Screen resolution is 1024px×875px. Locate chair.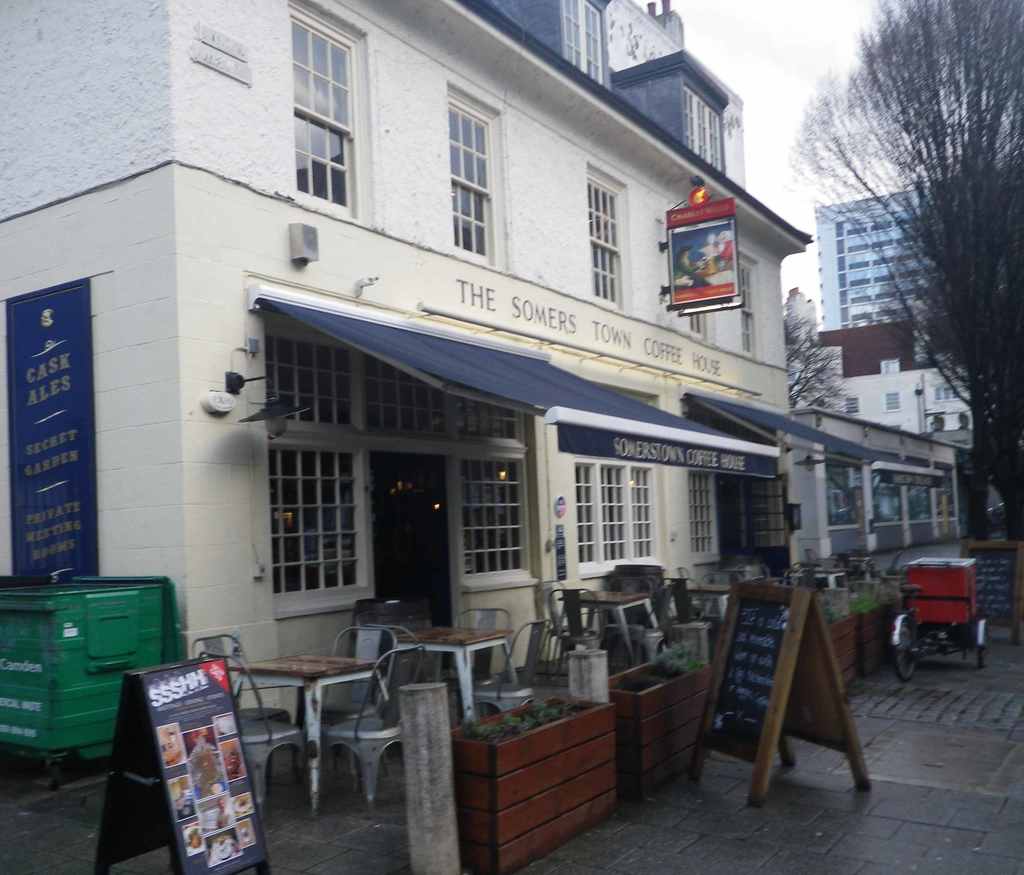
region(319, 625, 399, 785).
